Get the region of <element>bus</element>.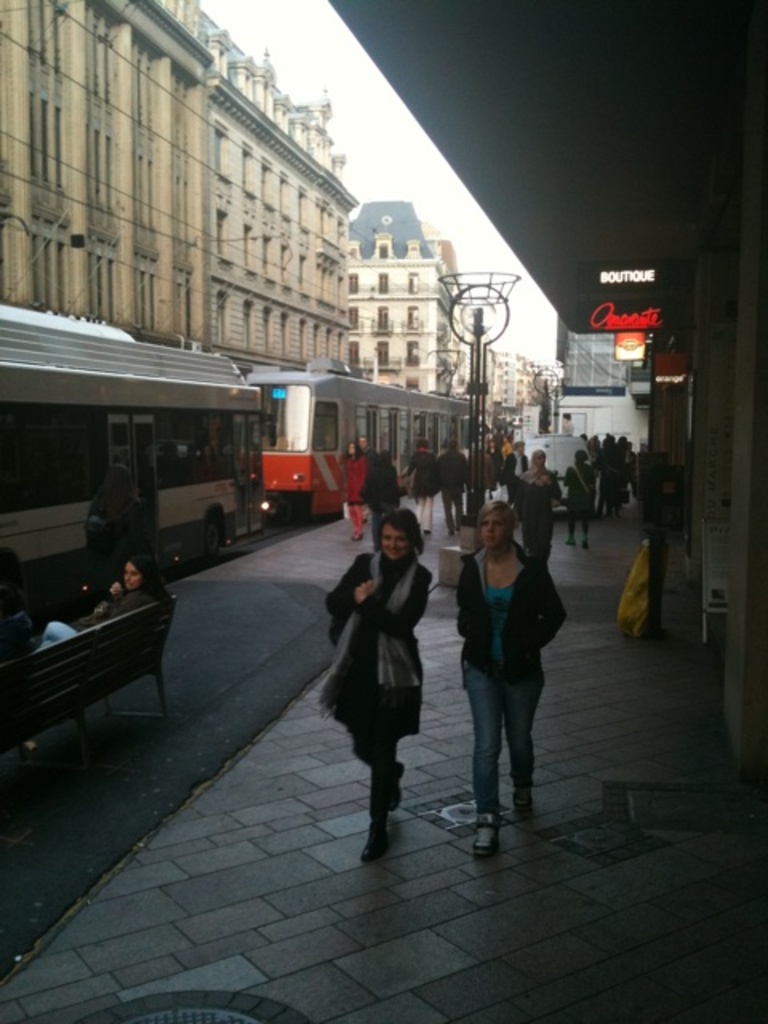
(250,363,477,530).
